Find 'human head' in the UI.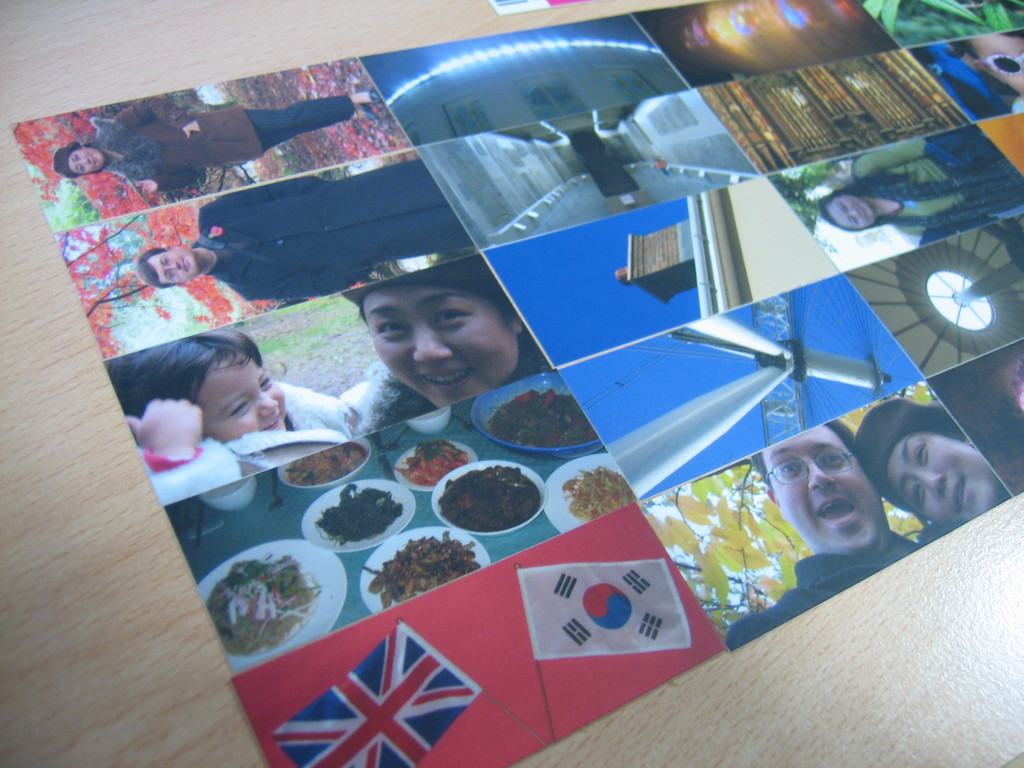
UI element at box=[758, 423, 899, 558].
